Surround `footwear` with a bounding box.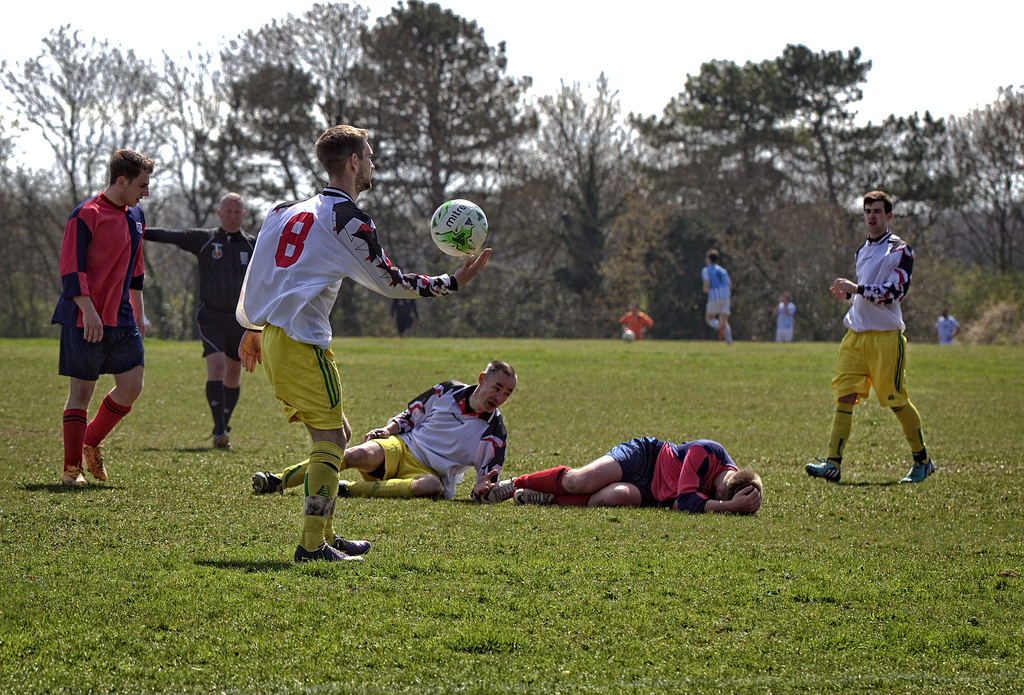
BBox(248, 469, 276, 493).
